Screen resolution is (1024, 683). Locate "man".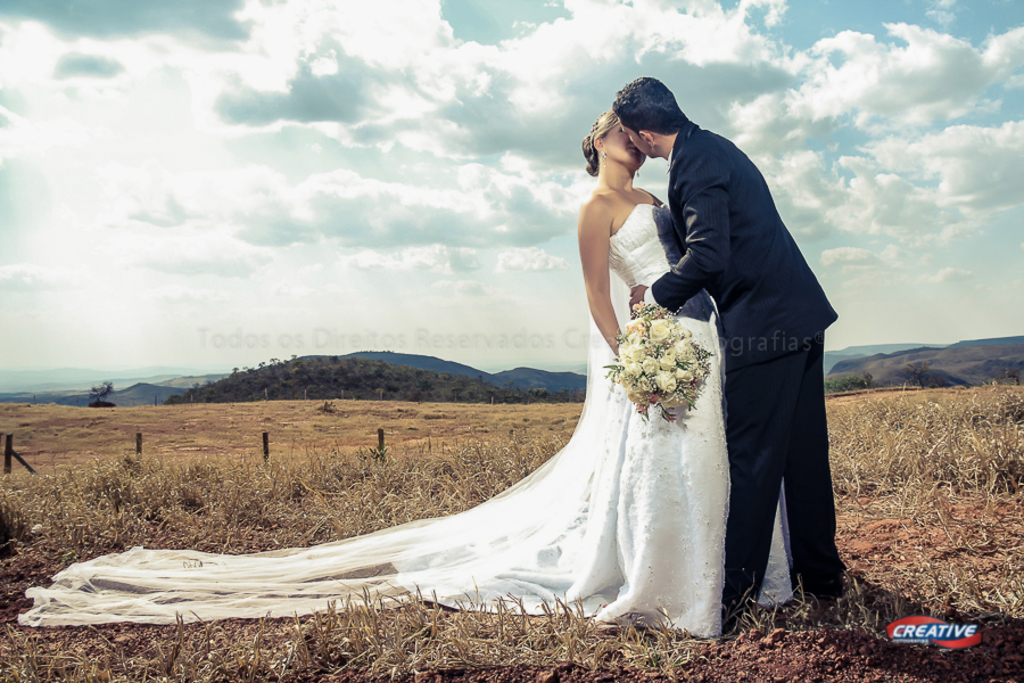
[639, 90, 845, 622].
